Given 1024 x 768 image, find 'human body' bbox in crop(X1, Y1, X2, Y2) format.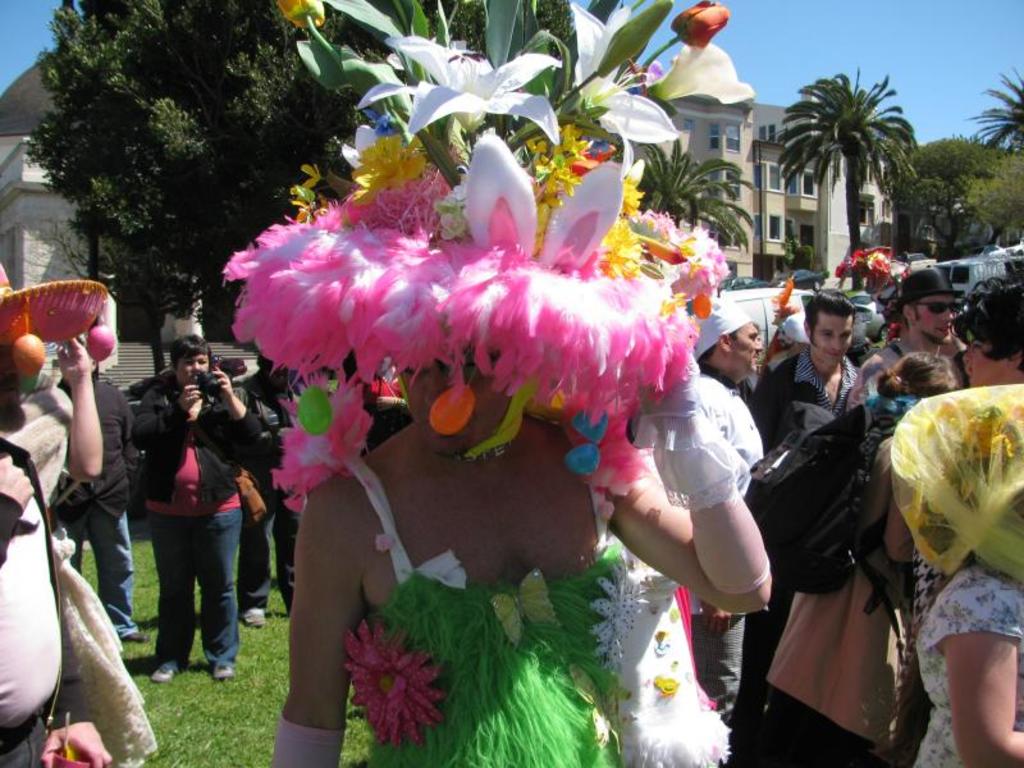
crop(133, 334, 264, 684).
